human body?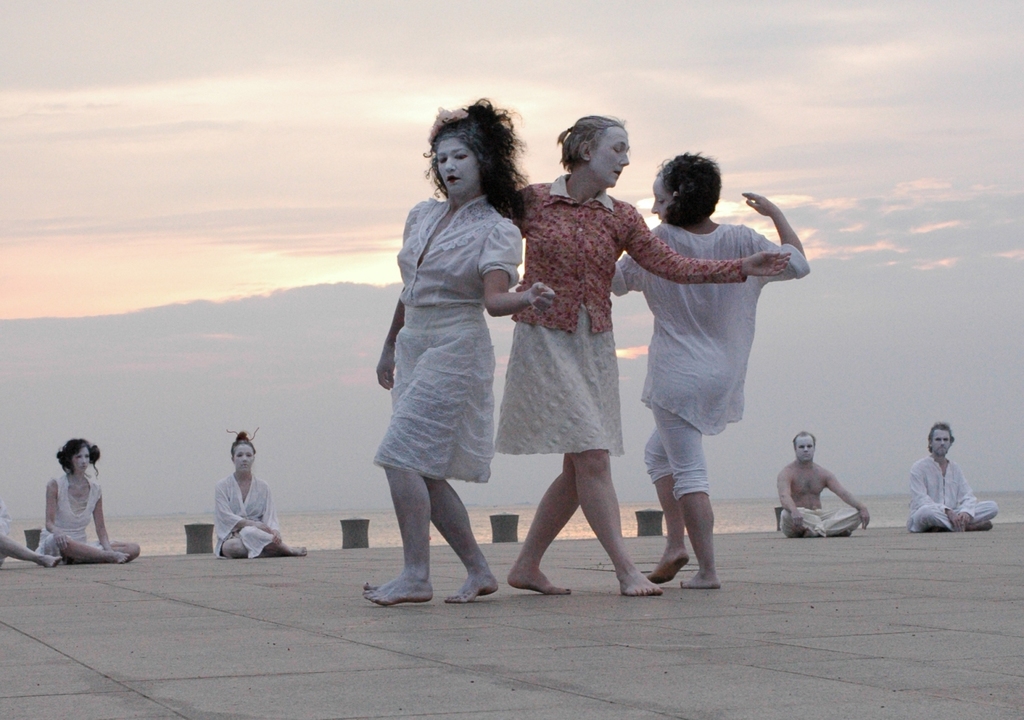
bbox=[608, 190, 814, 591]
